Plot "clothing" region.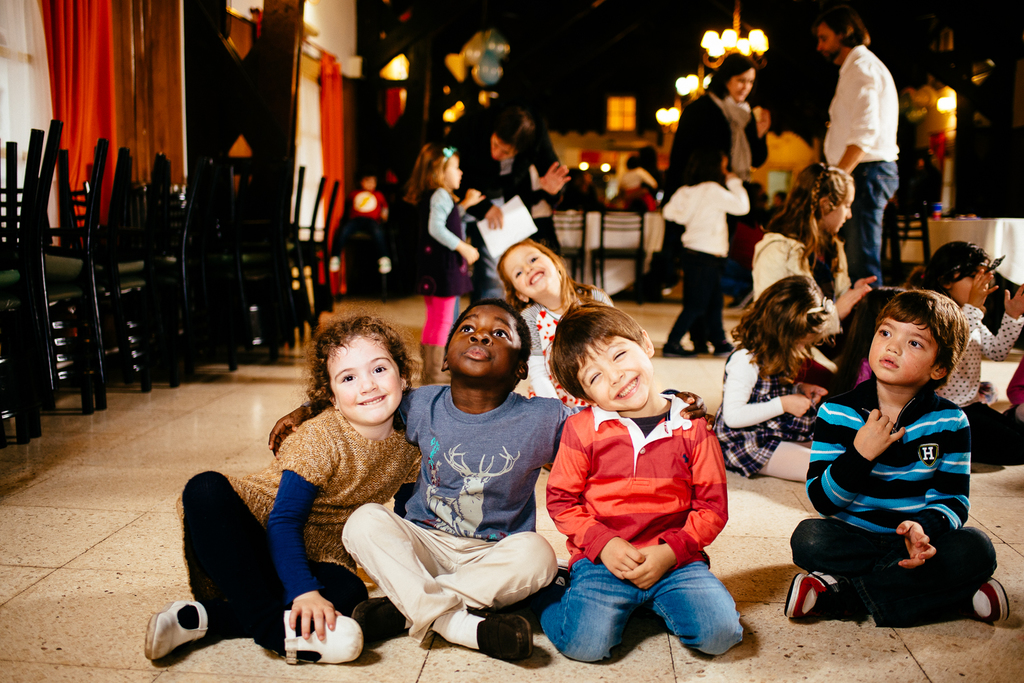
Plotted at bbox=(584, 181, 616, 220).
